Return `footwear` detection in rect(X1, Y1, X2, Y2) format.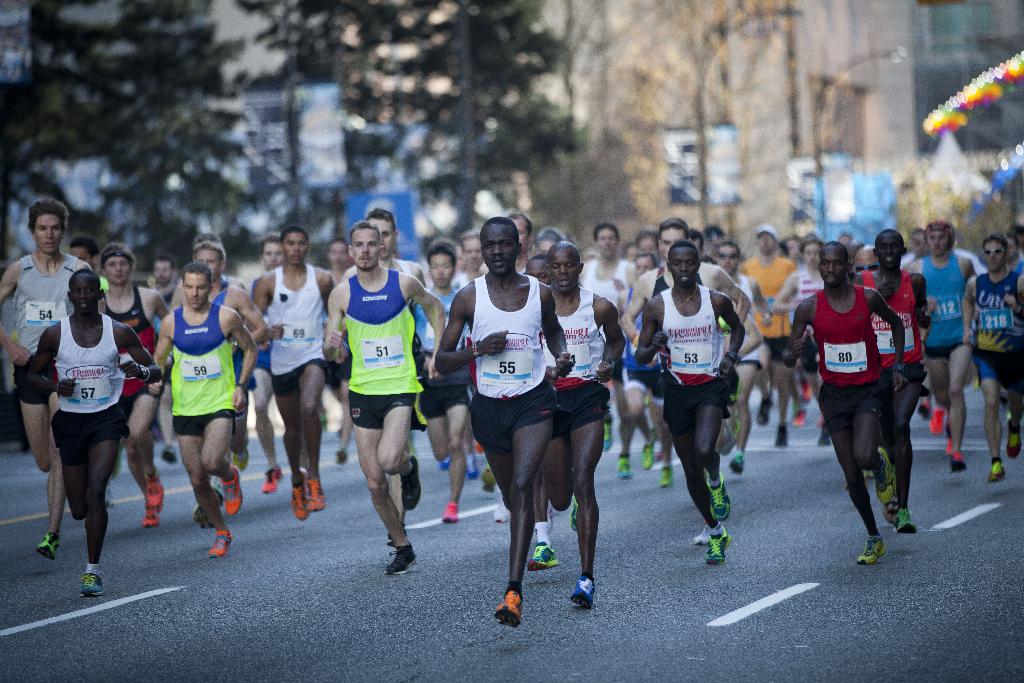
rect(730, 449, 751, 475).
